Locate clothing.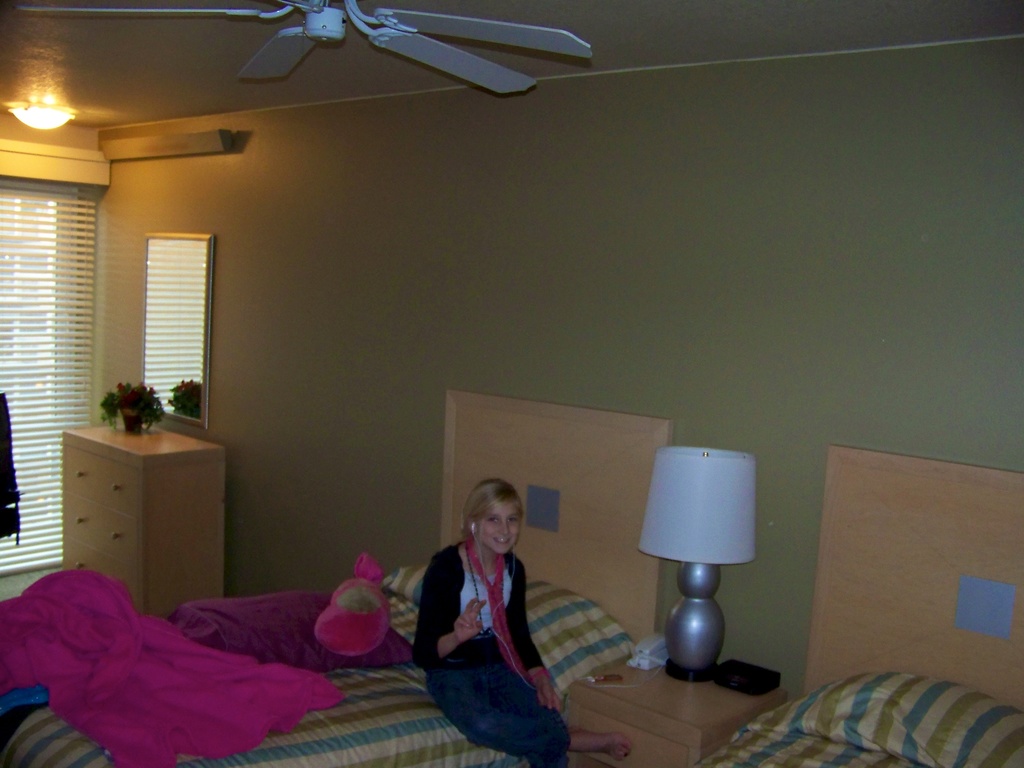
Bounding box: 413:503:554:745.
